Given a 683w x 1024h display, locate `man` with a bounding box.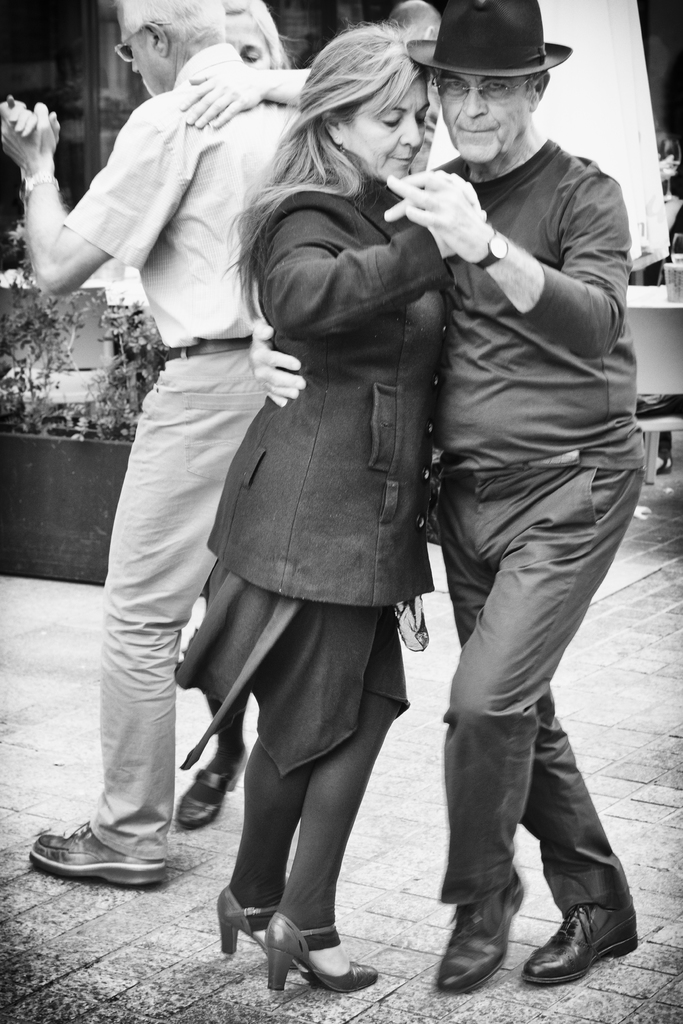
Located: (left=336, top=2, right=663, bottom=990).
